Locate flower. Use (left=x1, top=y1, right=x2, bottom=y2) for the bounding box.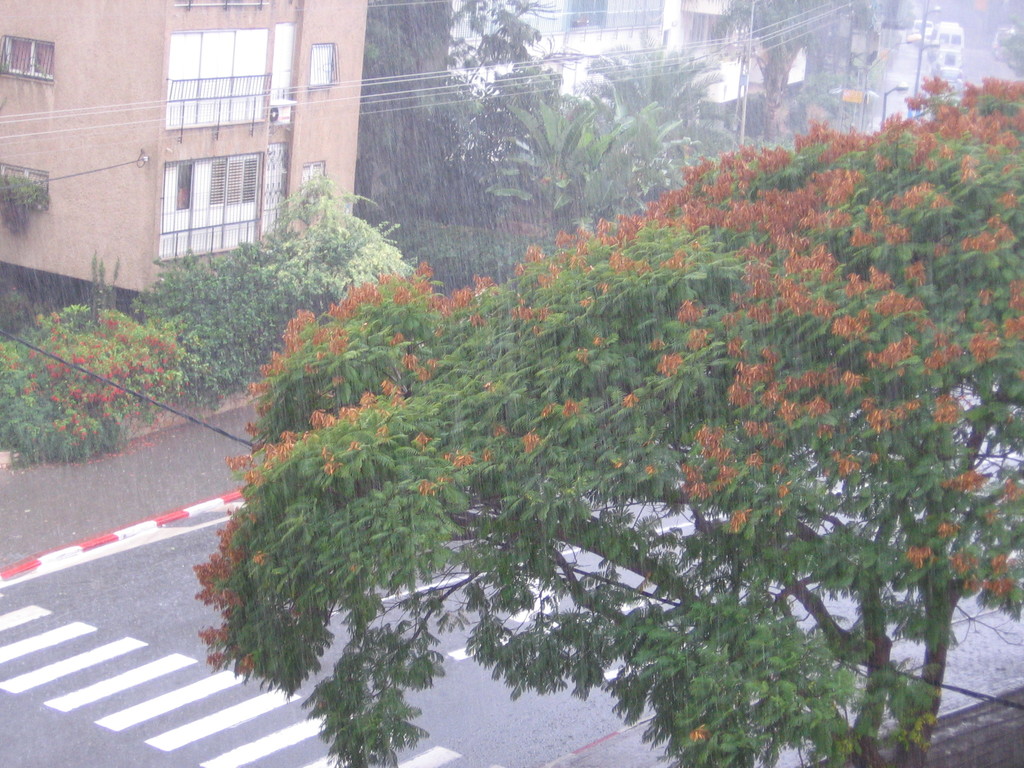
(left=686, top=722, right=708, bottom=742).
